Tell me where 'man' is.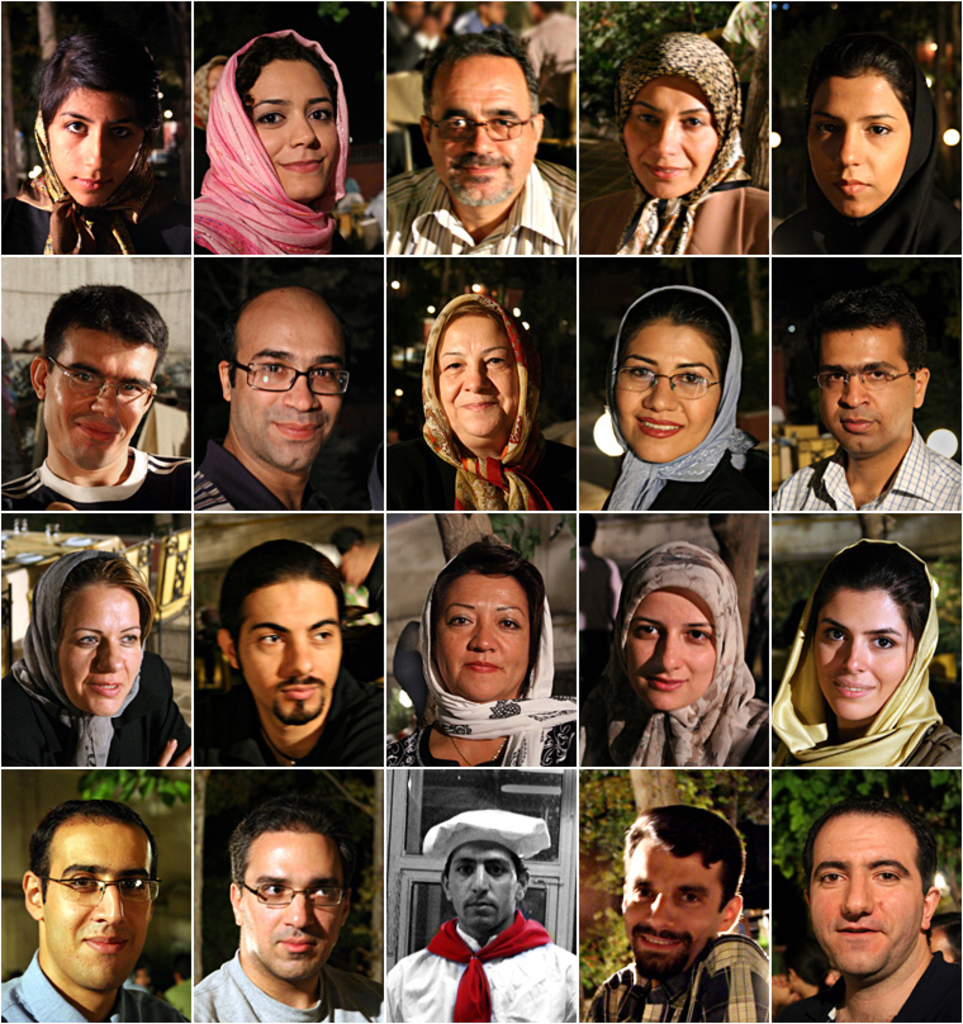
'man' is at [x1=773, y1=295, x2=960, y2=509].
